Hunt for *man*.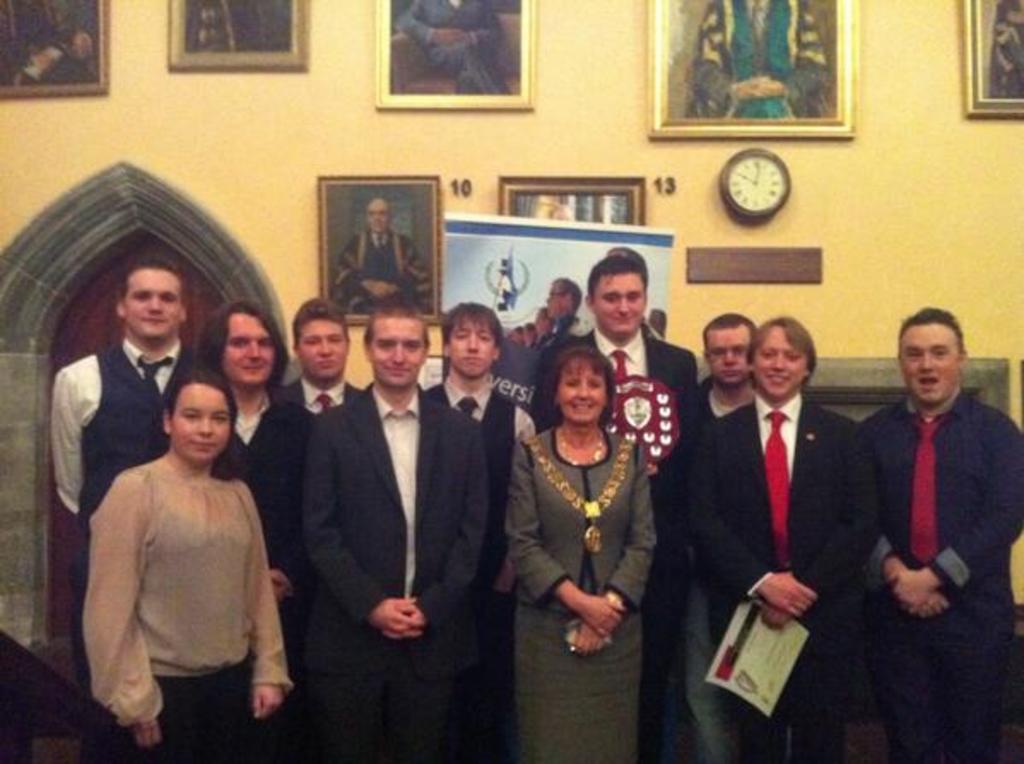
Hunted down at [left=694, top=309, right=762, bottom=424].
